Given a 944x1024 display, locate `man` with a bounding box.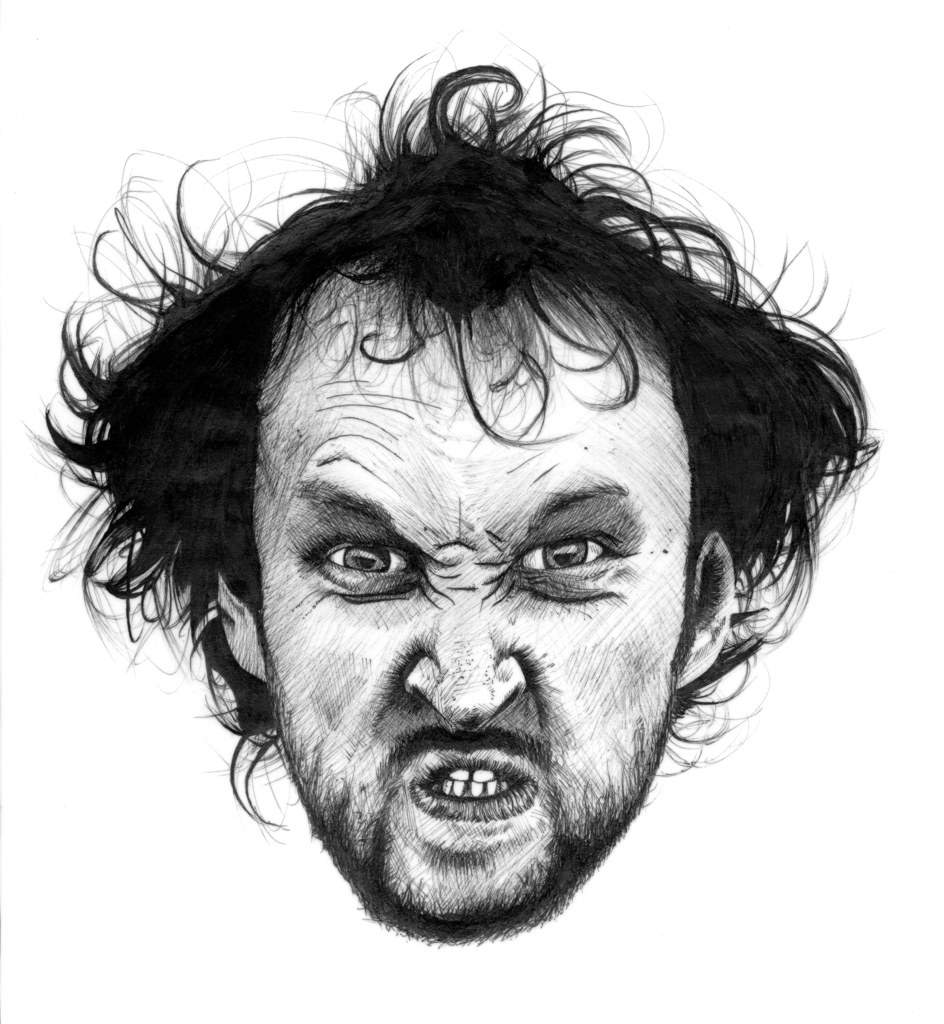
Located: bbox(20, 66, 931, 987).
